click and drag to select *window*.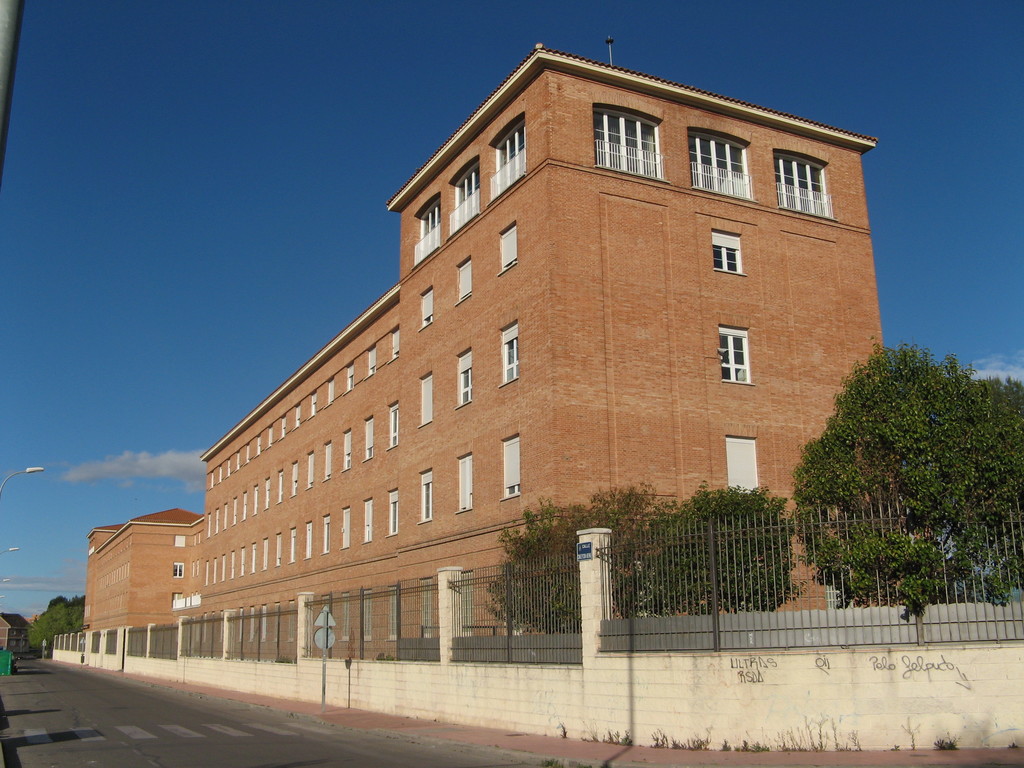
Selection: (276,532,282,566).
